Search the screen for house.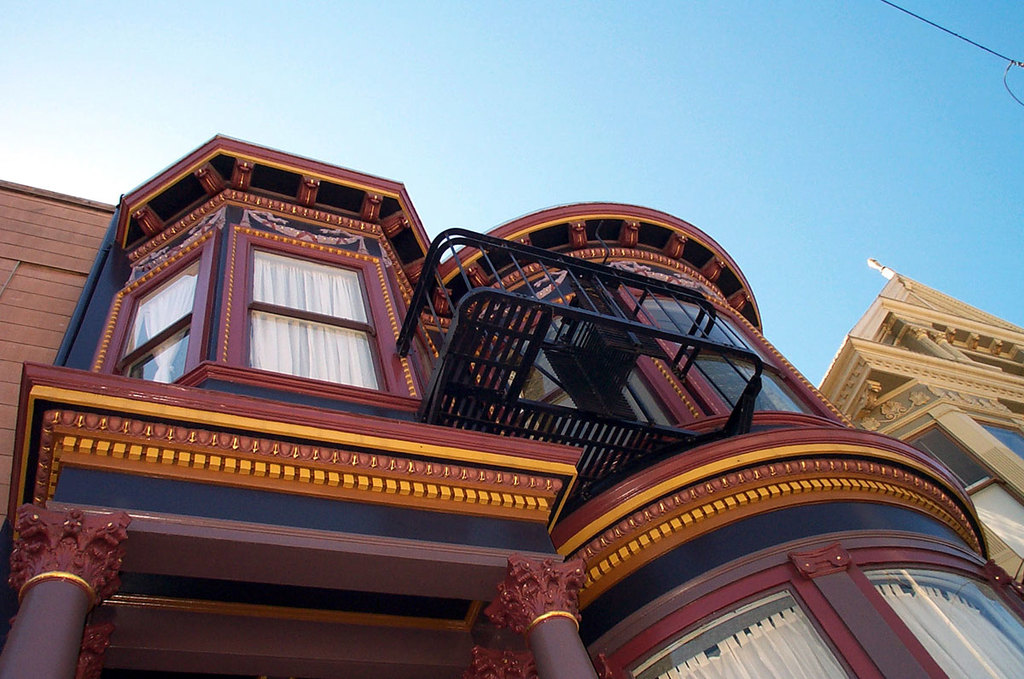
Found at (left=21, top=125, right=992, bottom=661).
